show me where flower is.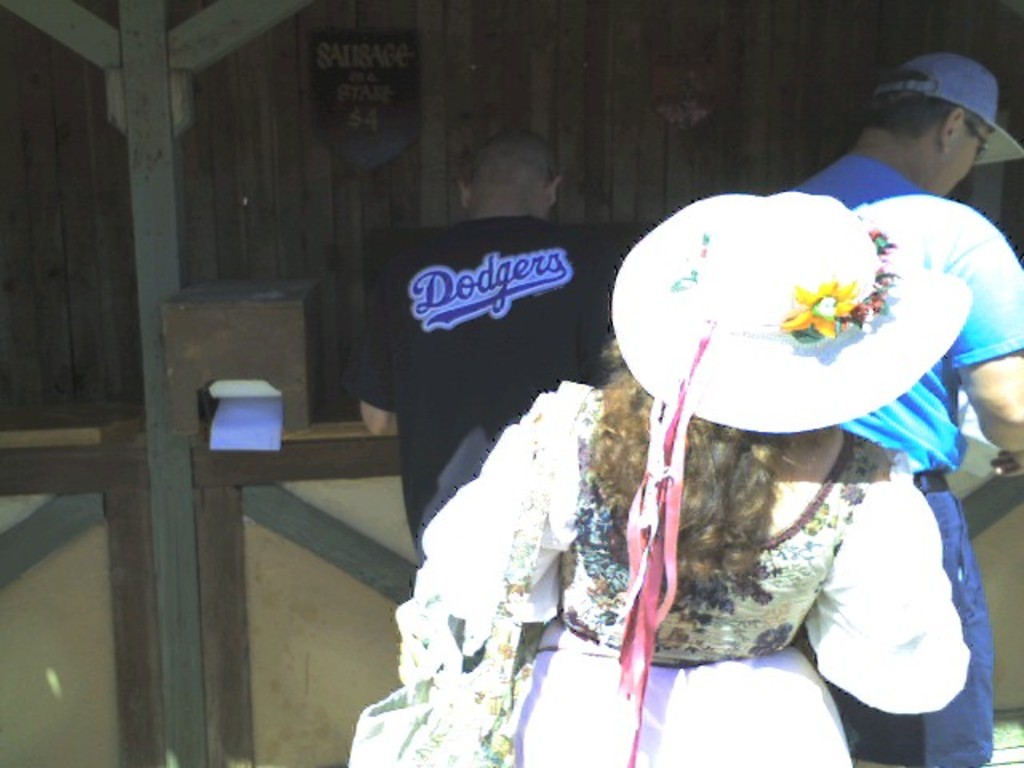
flower is at [left=782, top=278, right=859, bottom=336].
